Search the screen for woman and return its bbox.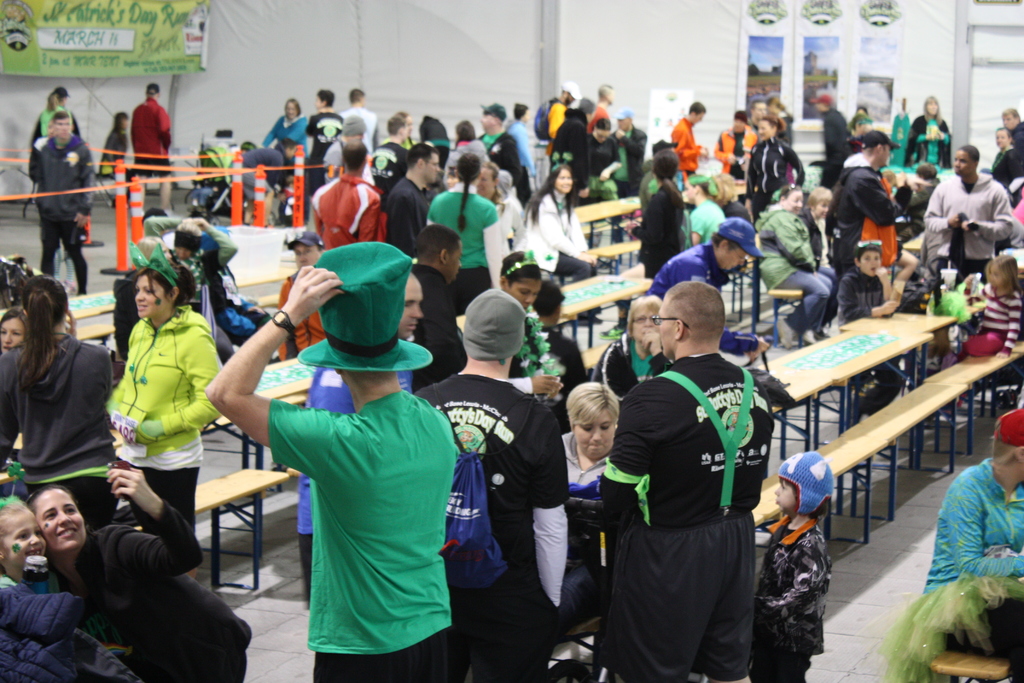
Found: bbox=[524, 163, 610, 322].
